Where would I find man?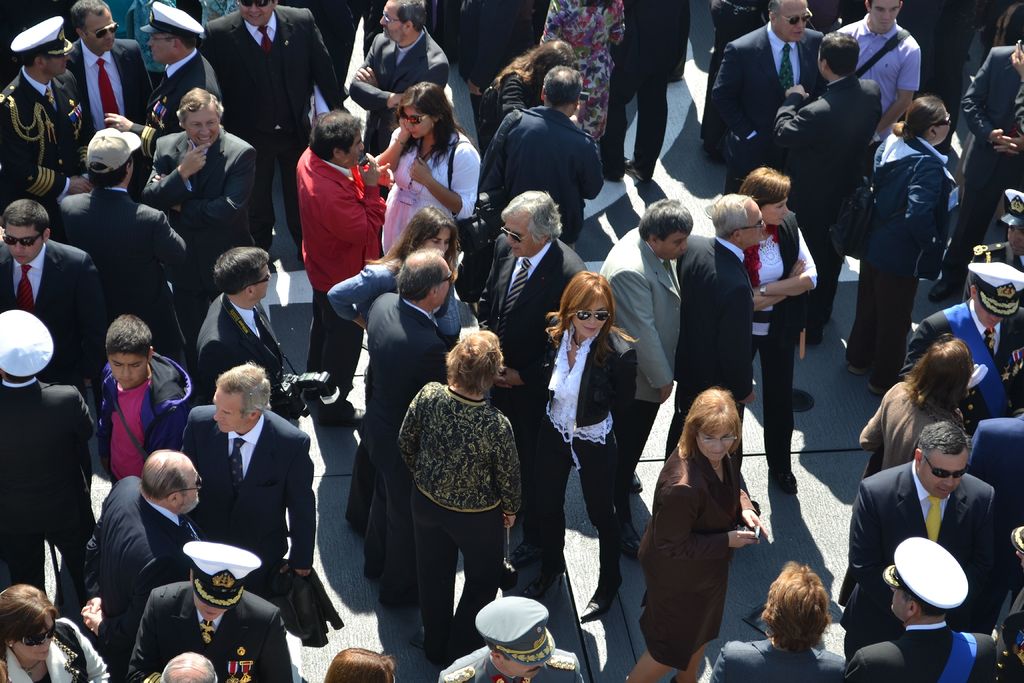
At 696,0,828,185.
